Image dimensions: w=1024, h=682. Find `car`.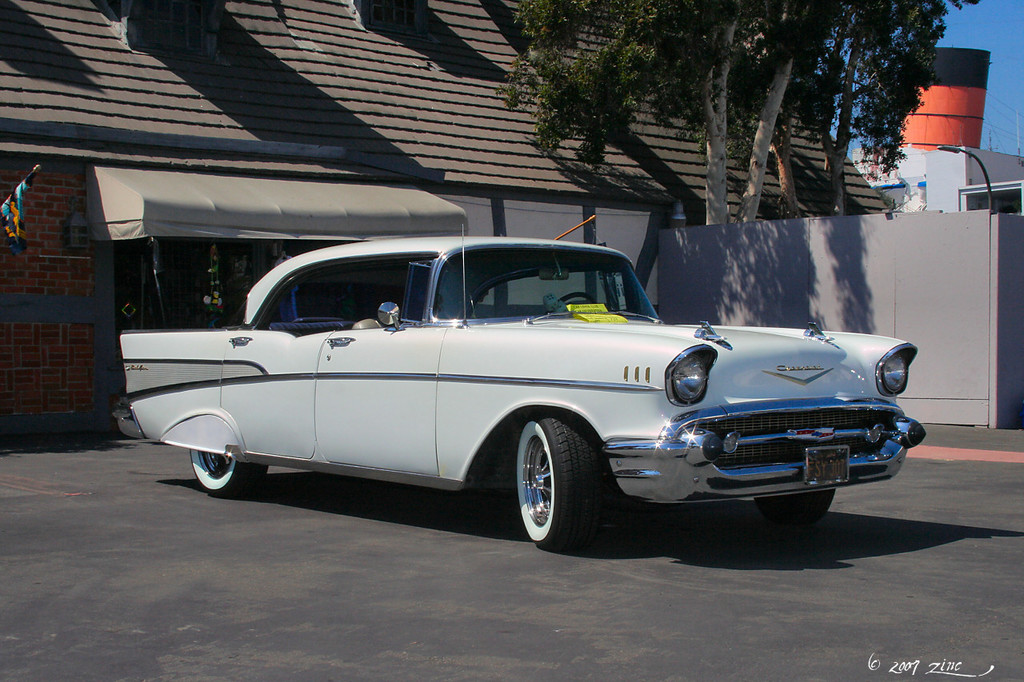
x1=111 y1=213 x2=927 y2=552.
